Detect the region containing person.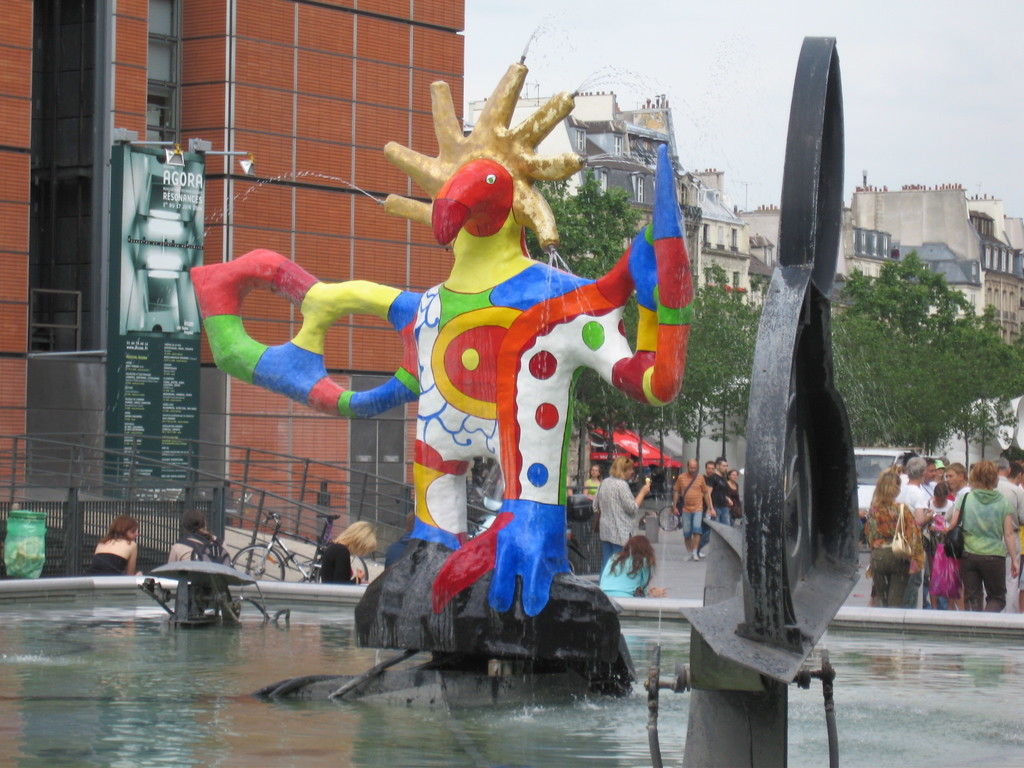
region(673, 452, 714, 562).
